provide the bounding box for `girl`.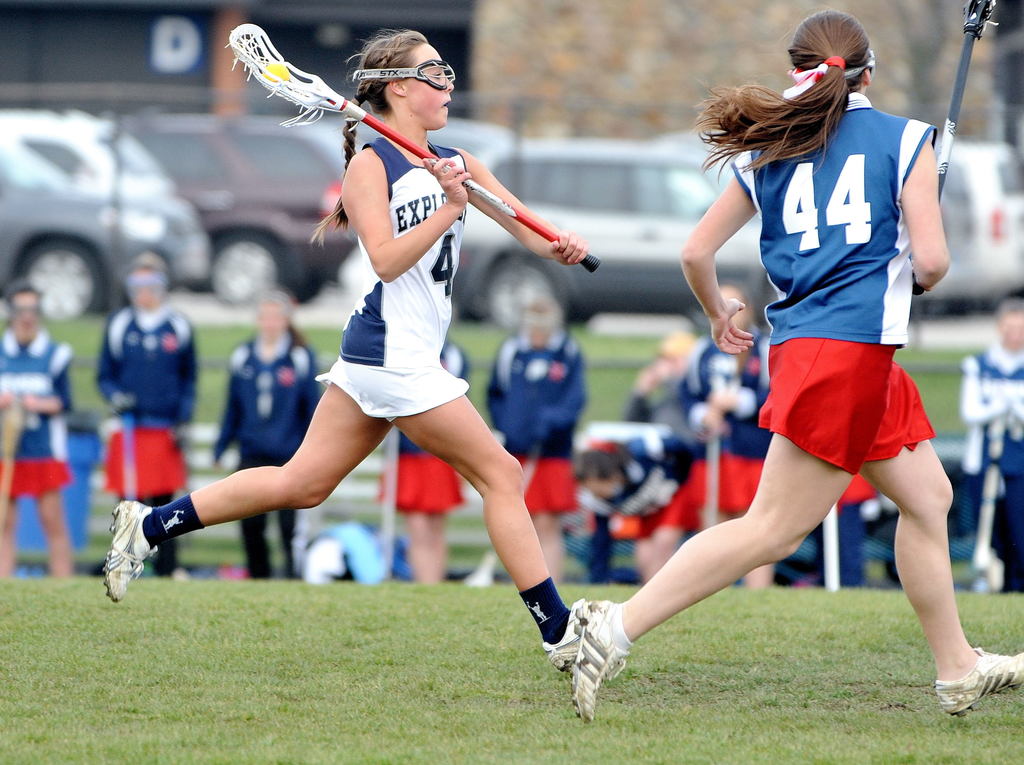
564, 6, 1023, 725.
